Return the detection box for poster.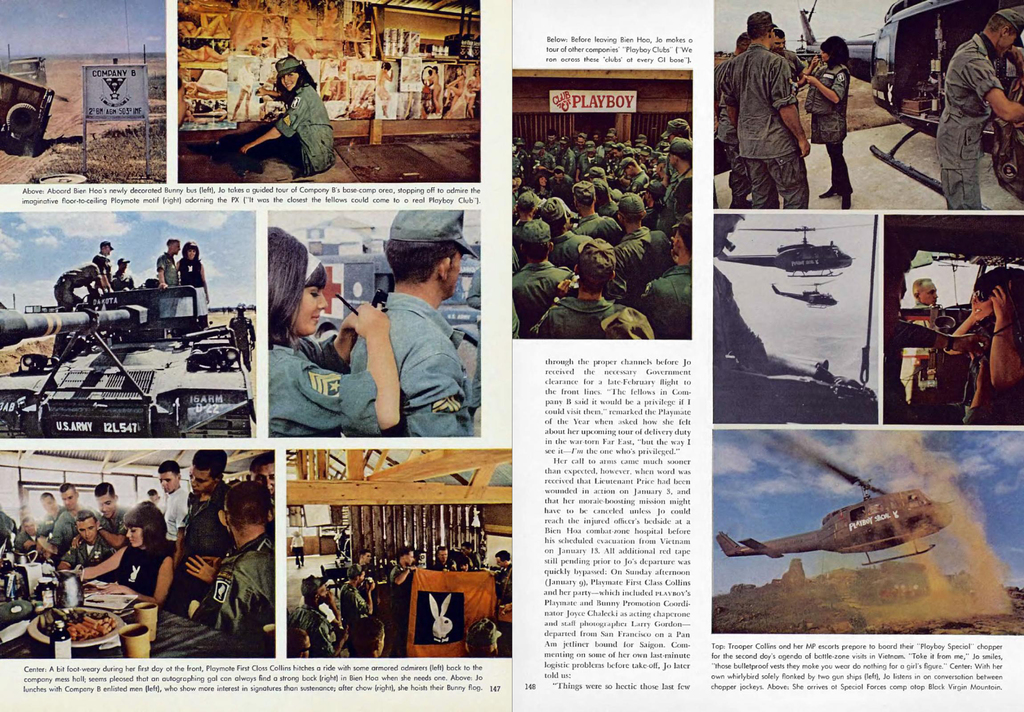
[left=0, top=0, right=1023, bottom=711].
